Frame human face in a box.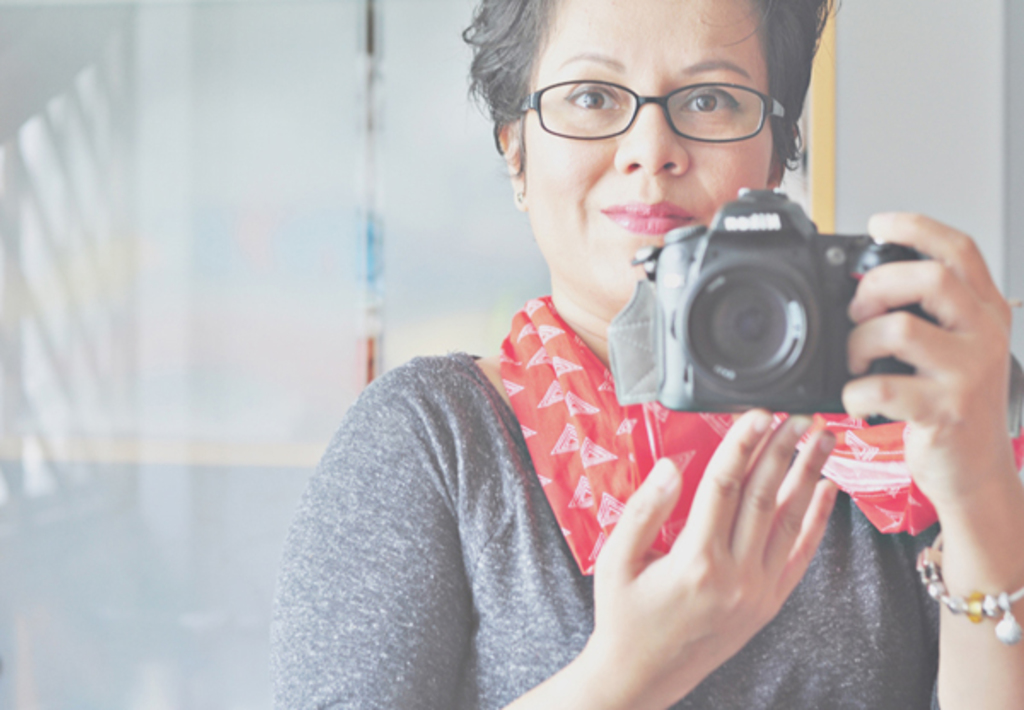
bbox=(519, 0, 771, 309).
